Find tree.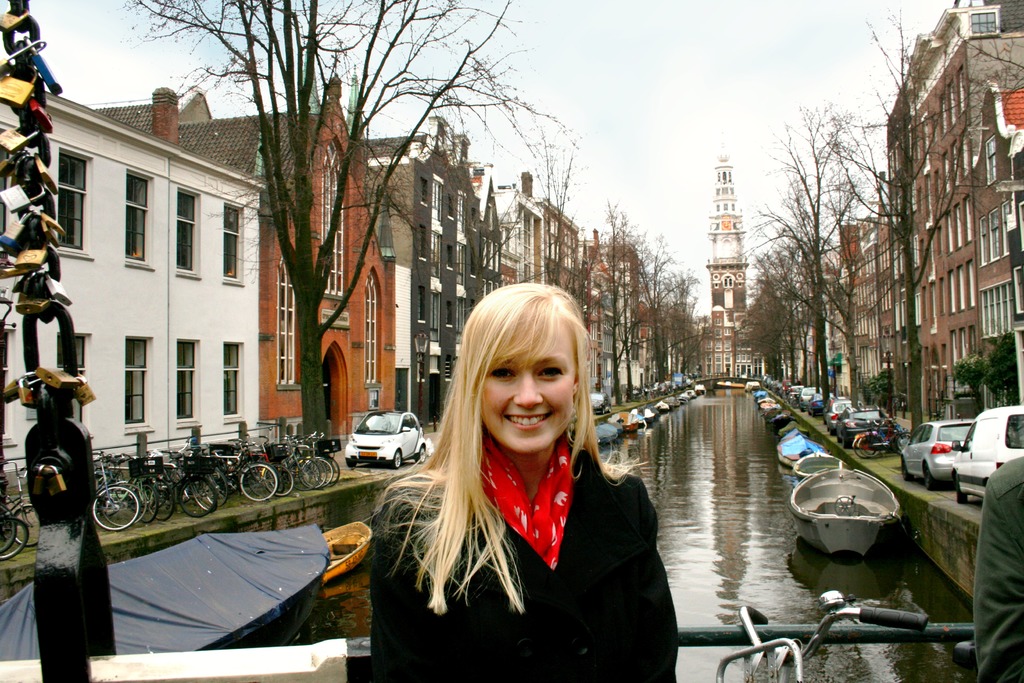
rect(742, 273, 787, 378).
